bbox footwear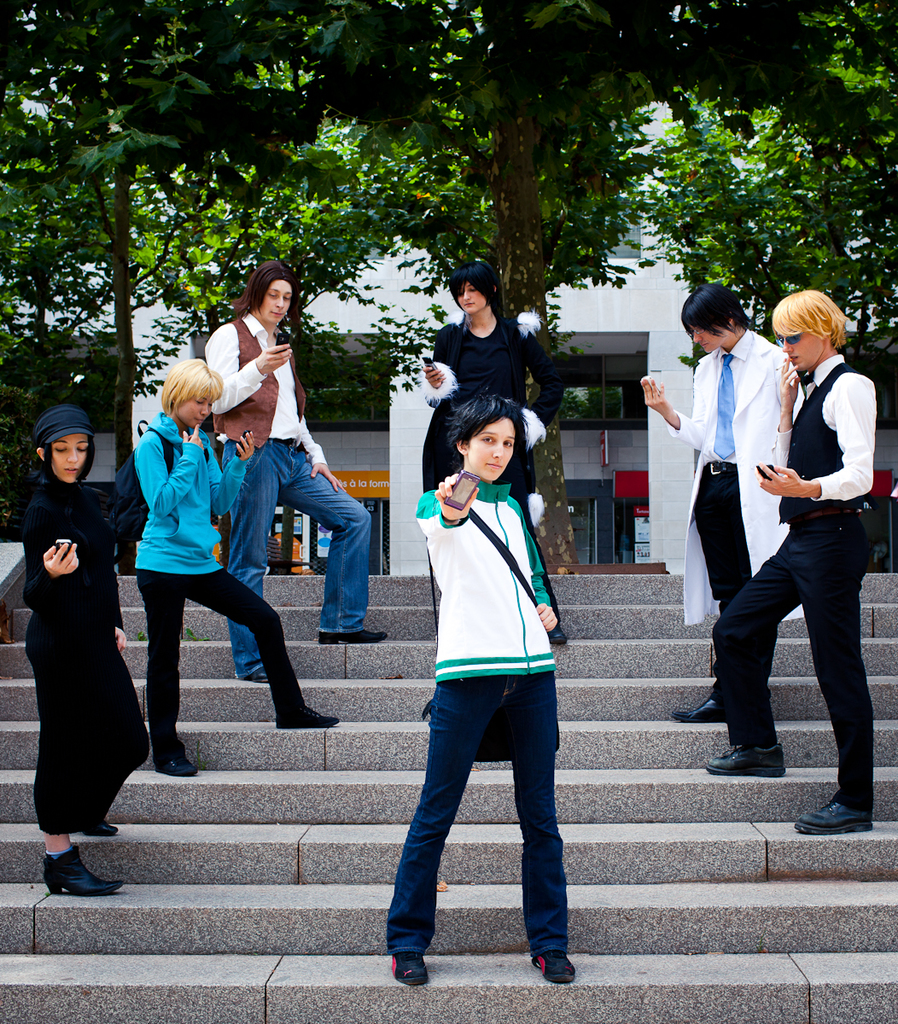
{"x1": 708, "y1": 736, "x2": 784, "y2": 777}
